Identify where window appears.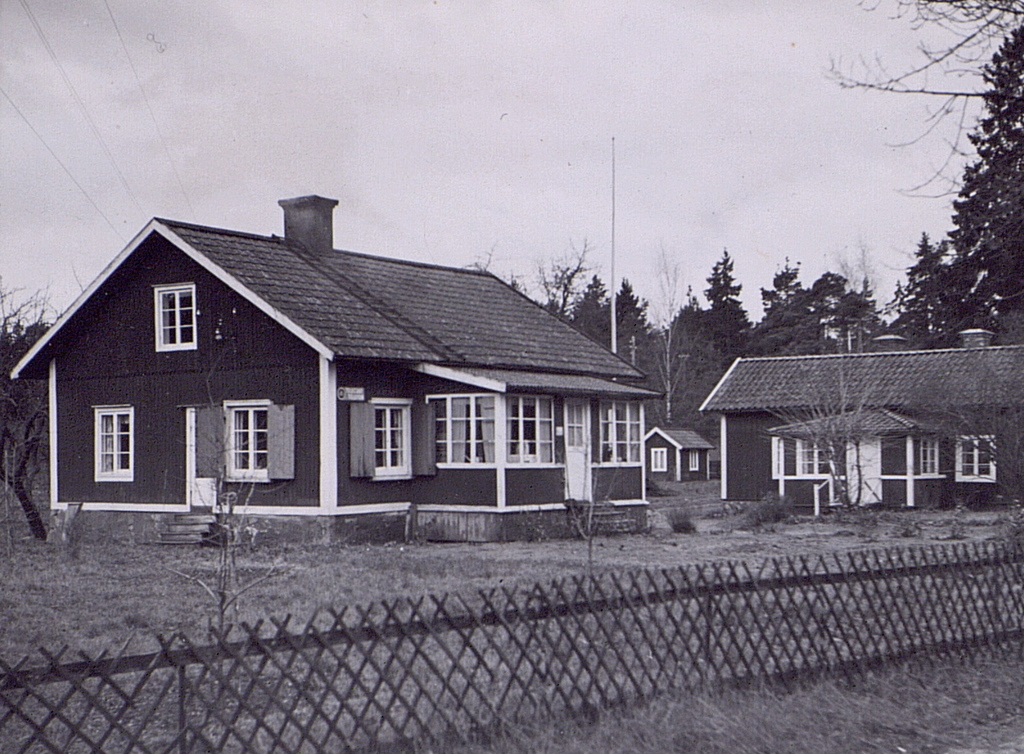
Appears at crop(95, 408, 130, 485).
